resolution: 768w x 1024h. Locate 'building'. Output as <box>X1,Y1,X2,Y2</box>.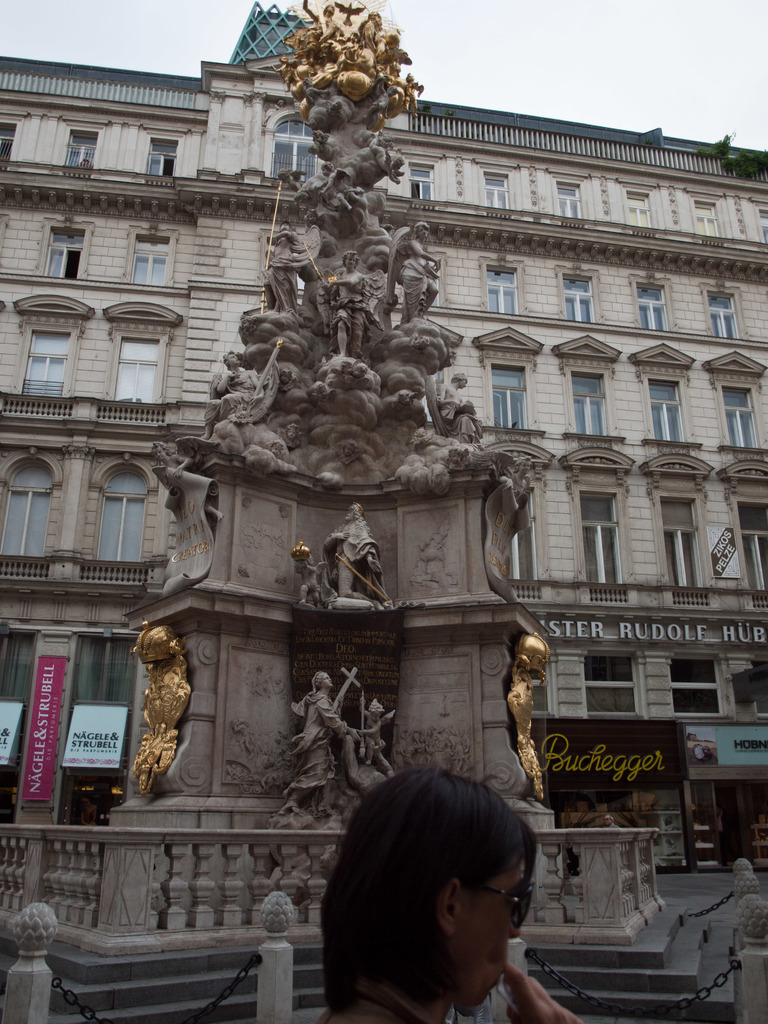
<box>0,0,767,819</box>.
